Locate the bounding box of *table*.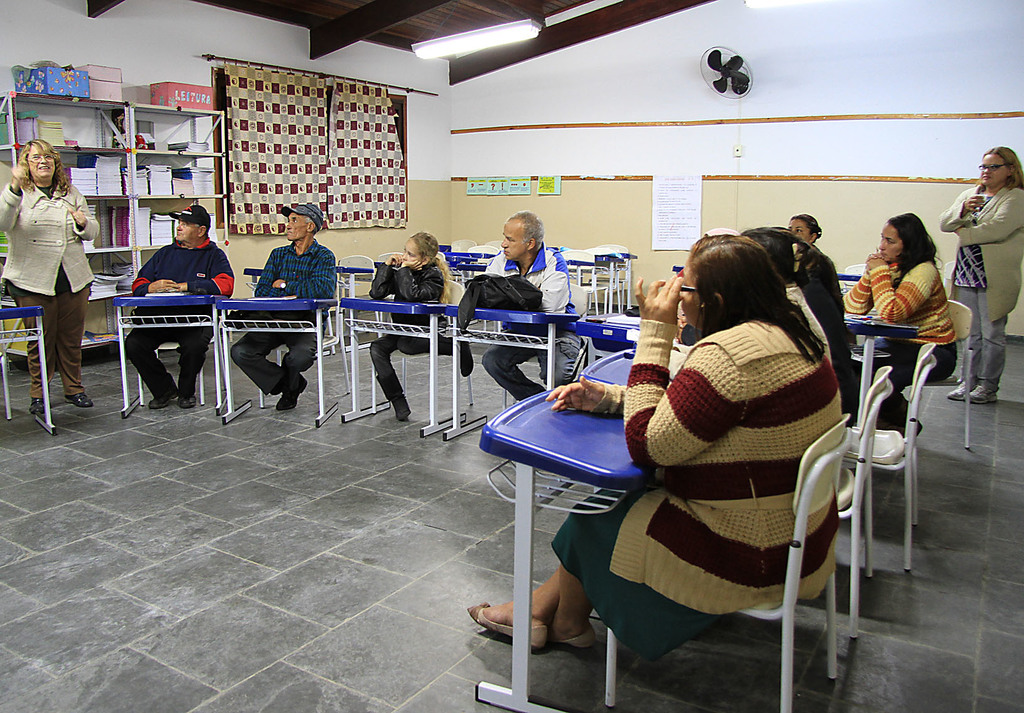
Bounding box: box(564, 258, 595, 296).
